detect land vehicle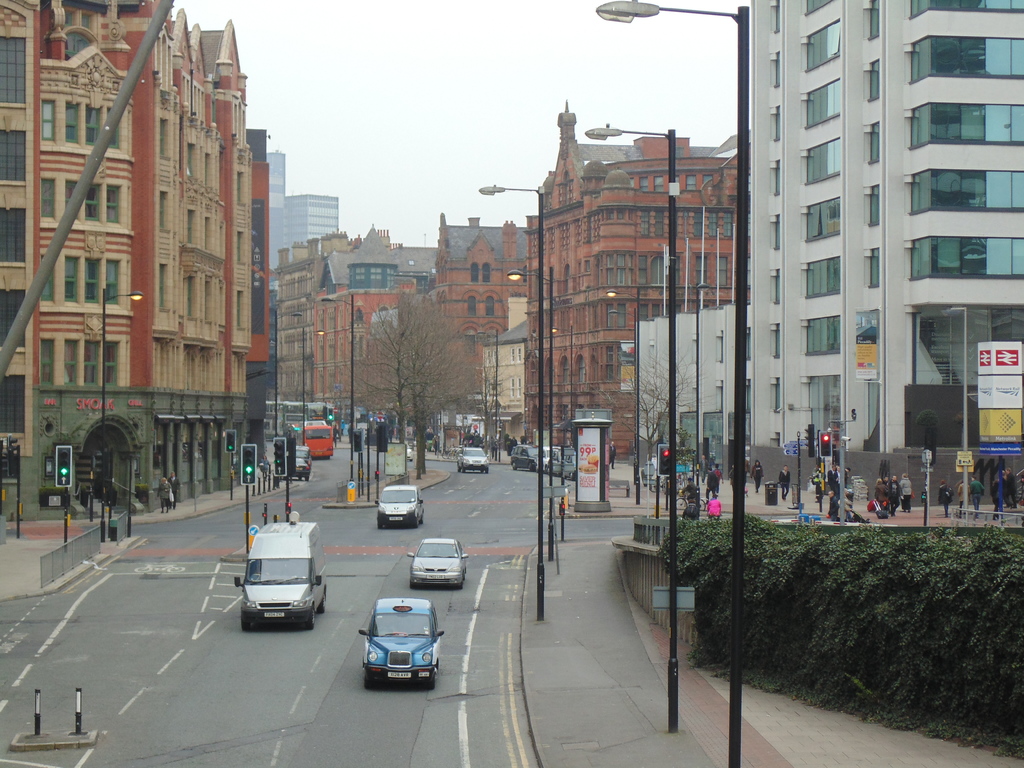
[x1=358, y1=593, x2=444, y2=691]
